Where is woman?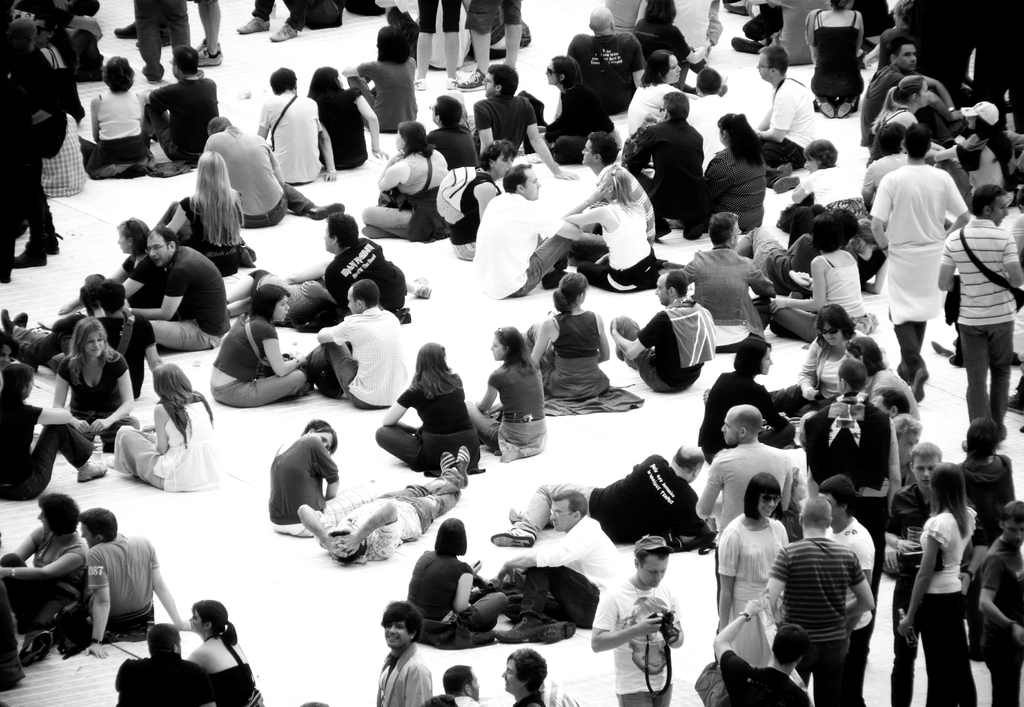
776,212,875,339.
